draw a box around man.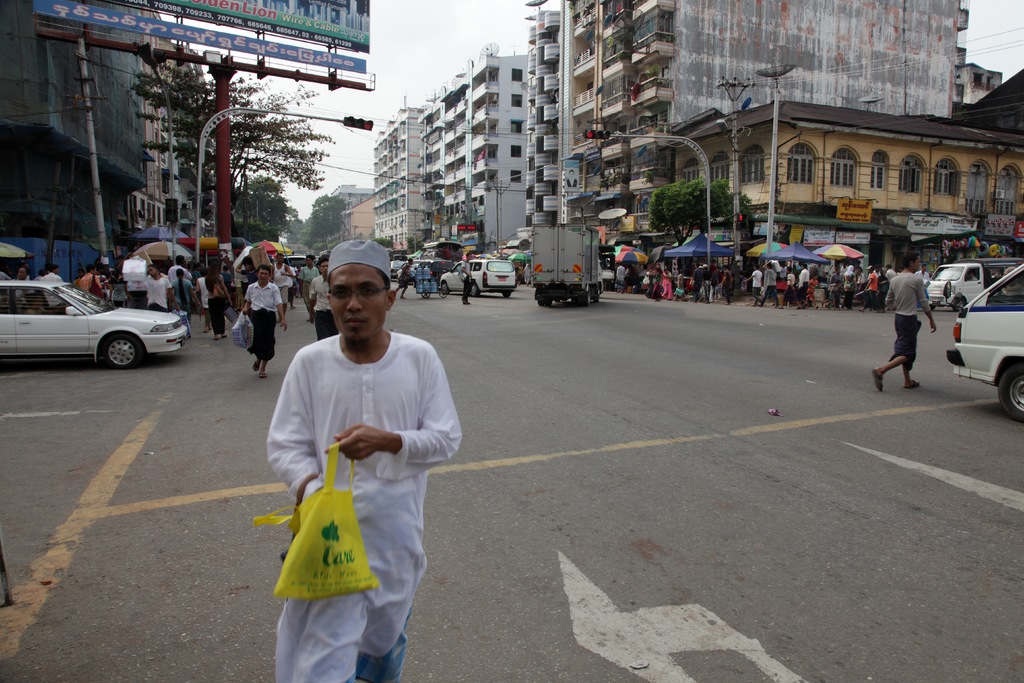
bbox(118, 252, 148, 309).
